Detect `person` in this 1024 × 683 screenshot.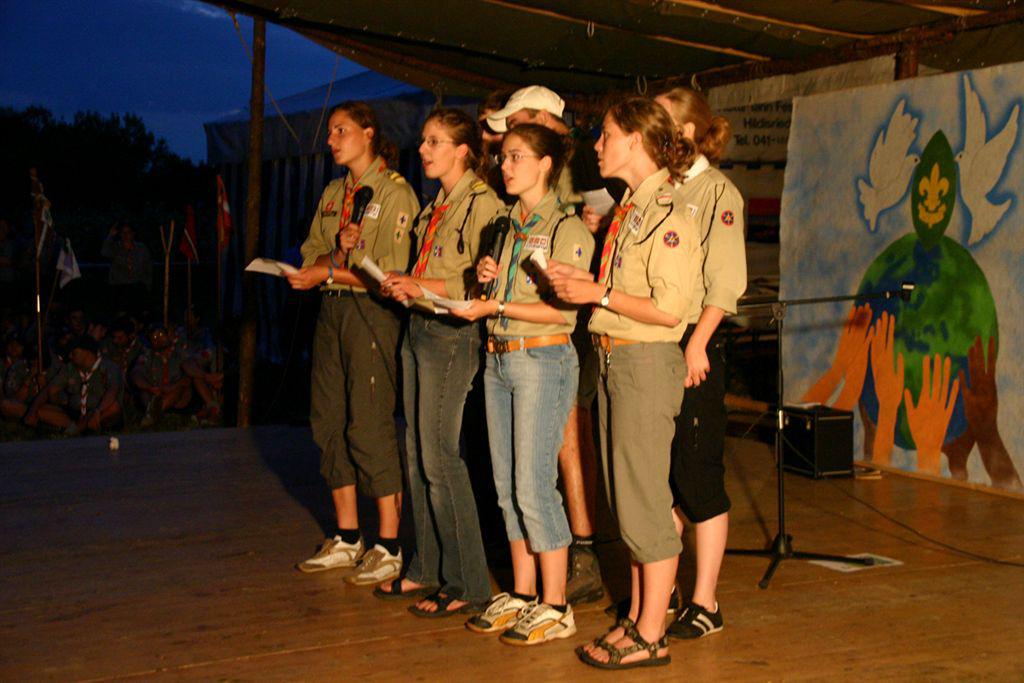
Detection: bbox=(448, 117, 602, 649).
